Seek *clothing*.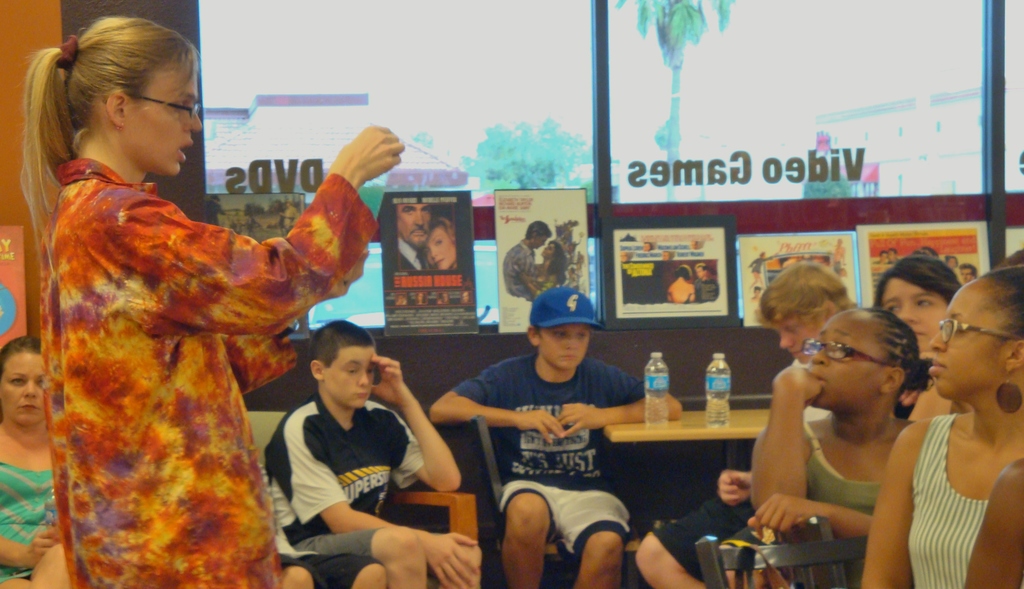
pyautogui.locateOnScreen(502, 239, 538, 297).
